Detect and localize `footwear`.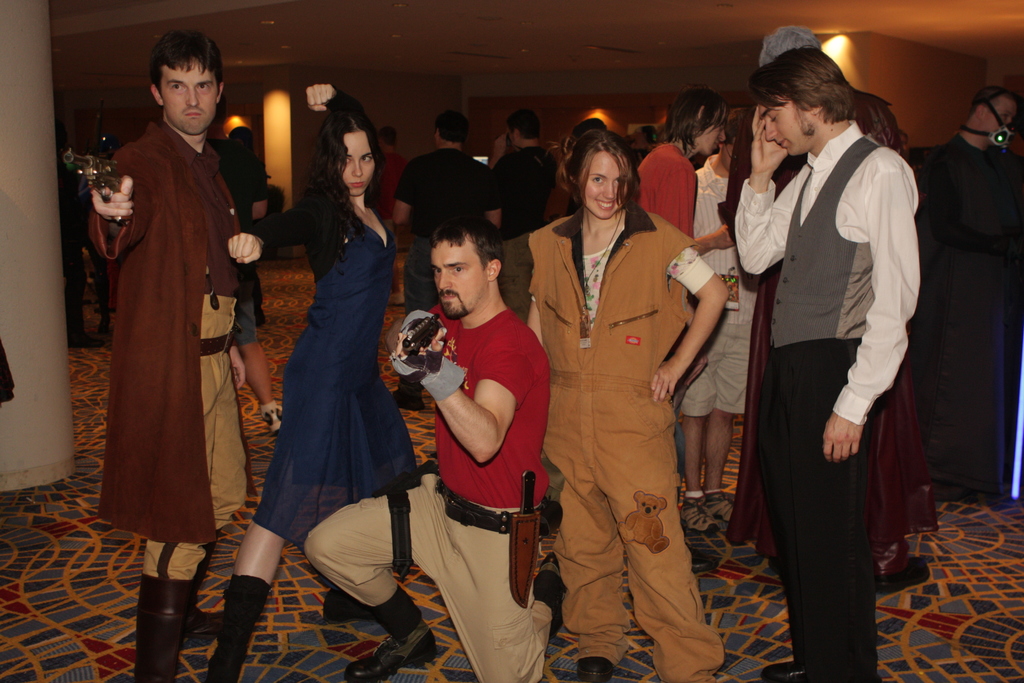
Localized at [705, 494, 734, 522].
